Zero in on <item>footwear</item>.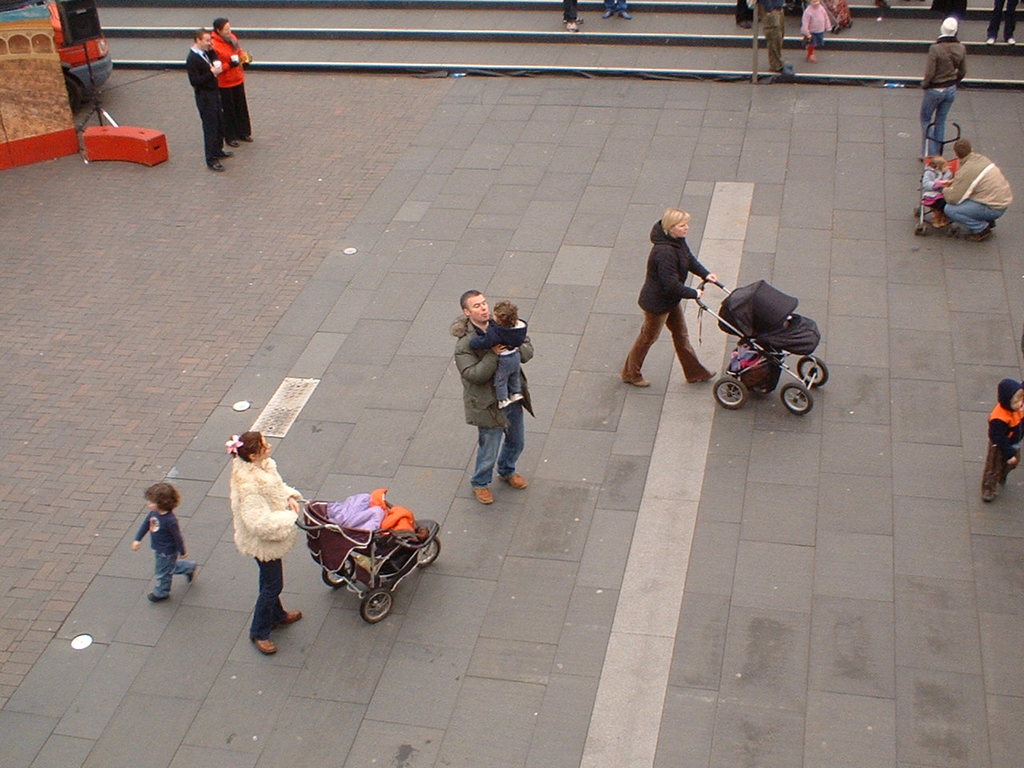
Zeroed in: bbox=[254, 631, 272, 654].
